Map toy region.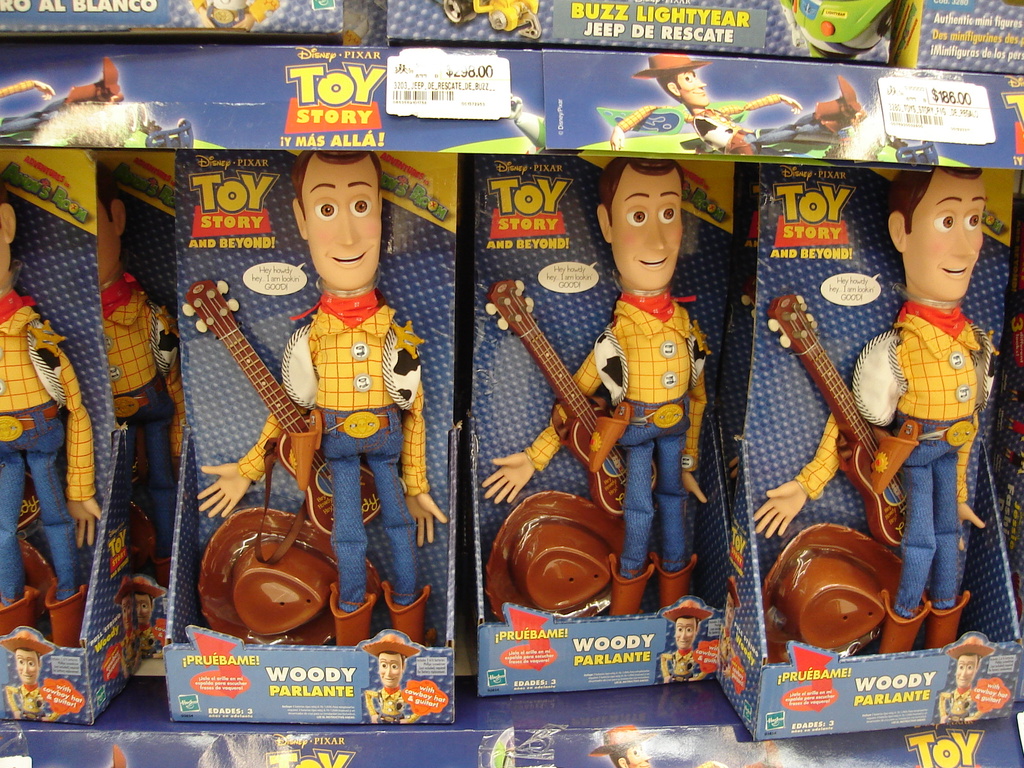
Mapped to x1=483 y1=150 x2=707 y2=627.
